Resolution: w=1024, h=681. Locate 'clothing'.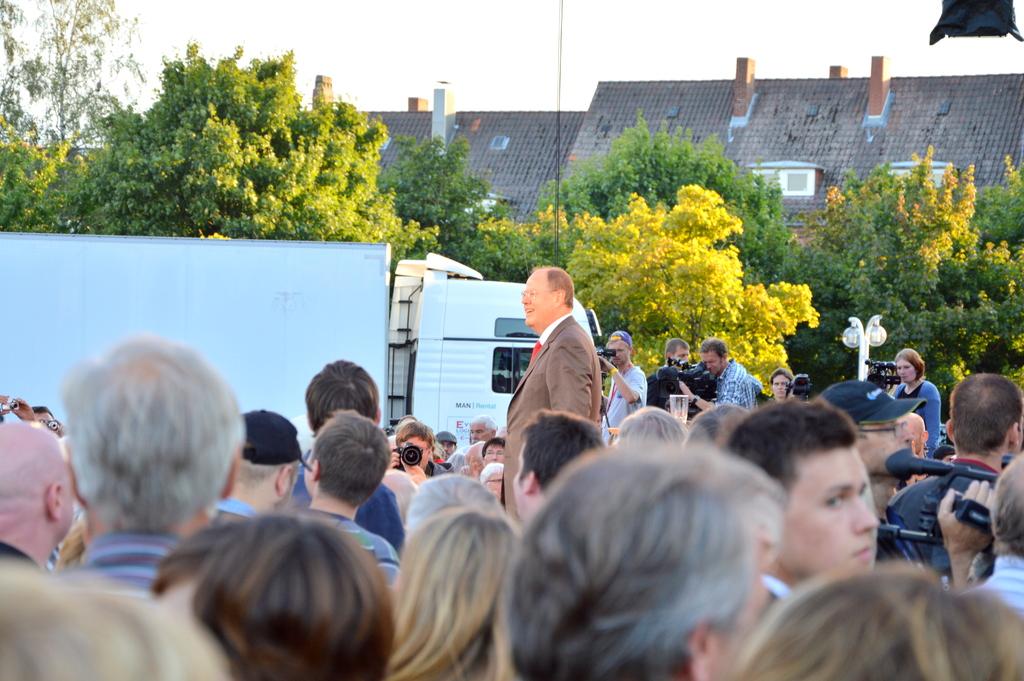
(968,552,1023,630).
